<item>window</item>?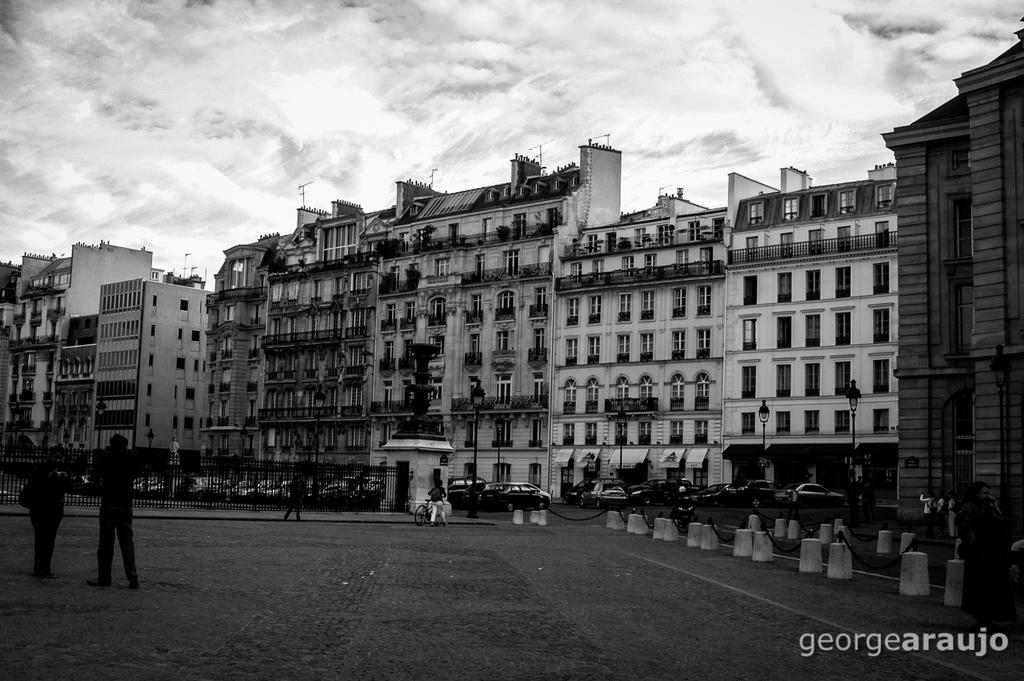
locate(769, 413, 793, 437)
